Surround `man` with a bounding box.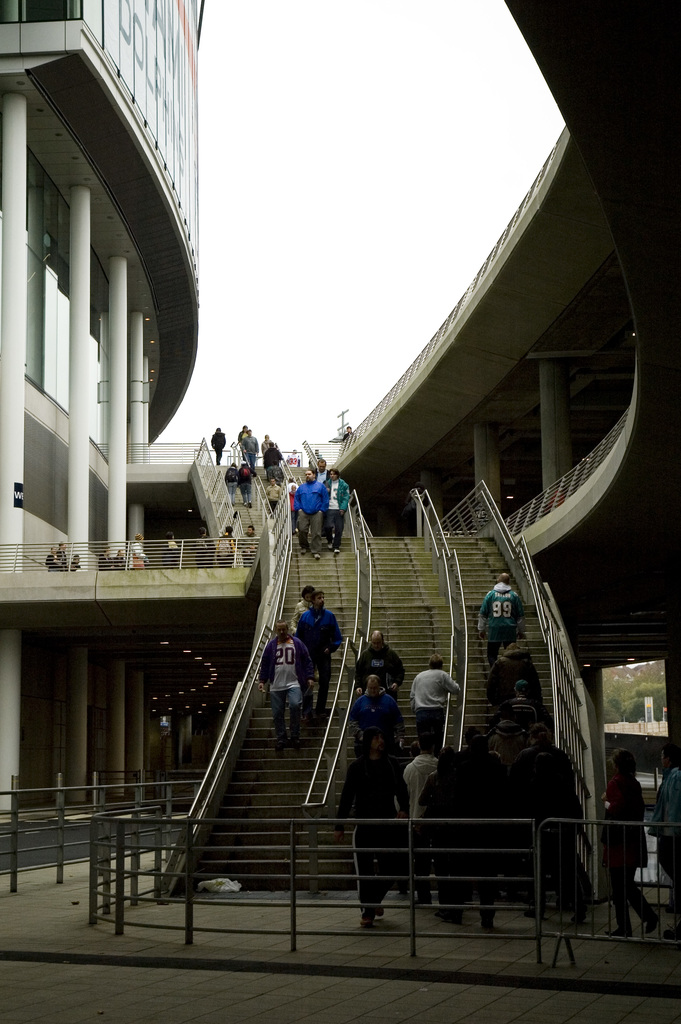
crop(338, 729, 401, 913).
